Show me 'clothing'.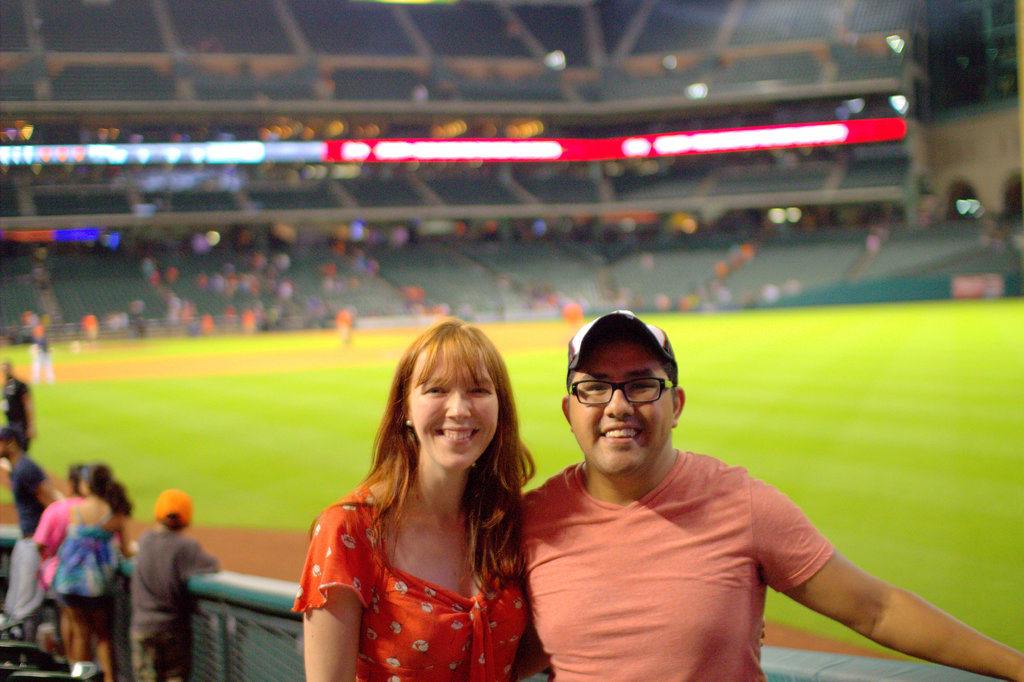
'clothing' is here: pyautogui.locateOnScreen(54, 508, 125, 637).
